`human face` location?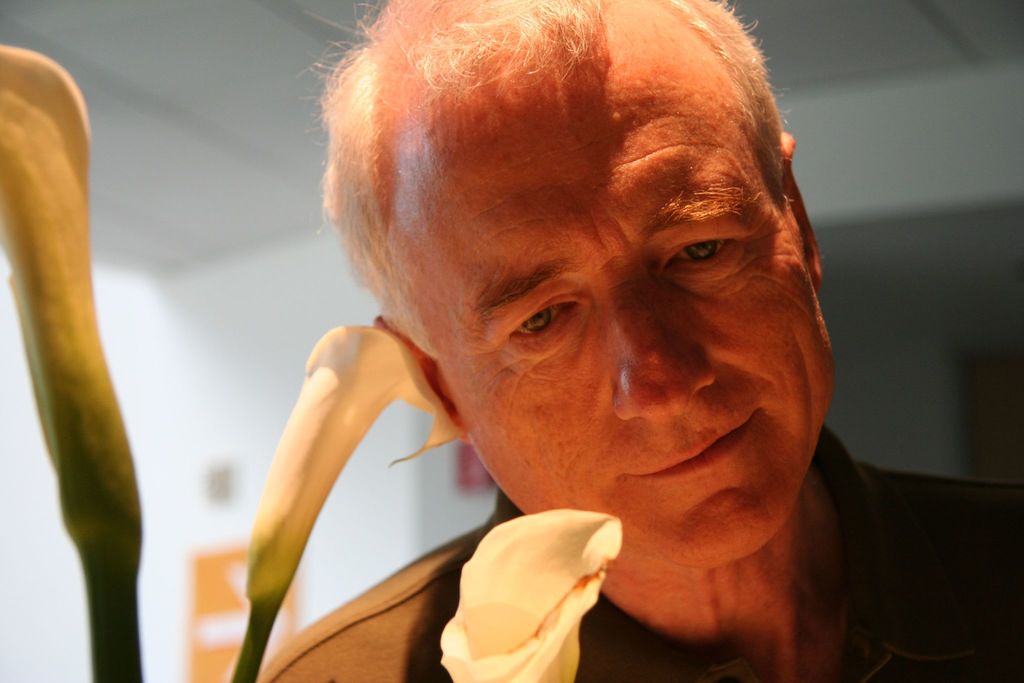
<bbox>408, 69, 841, 559</bbox>
